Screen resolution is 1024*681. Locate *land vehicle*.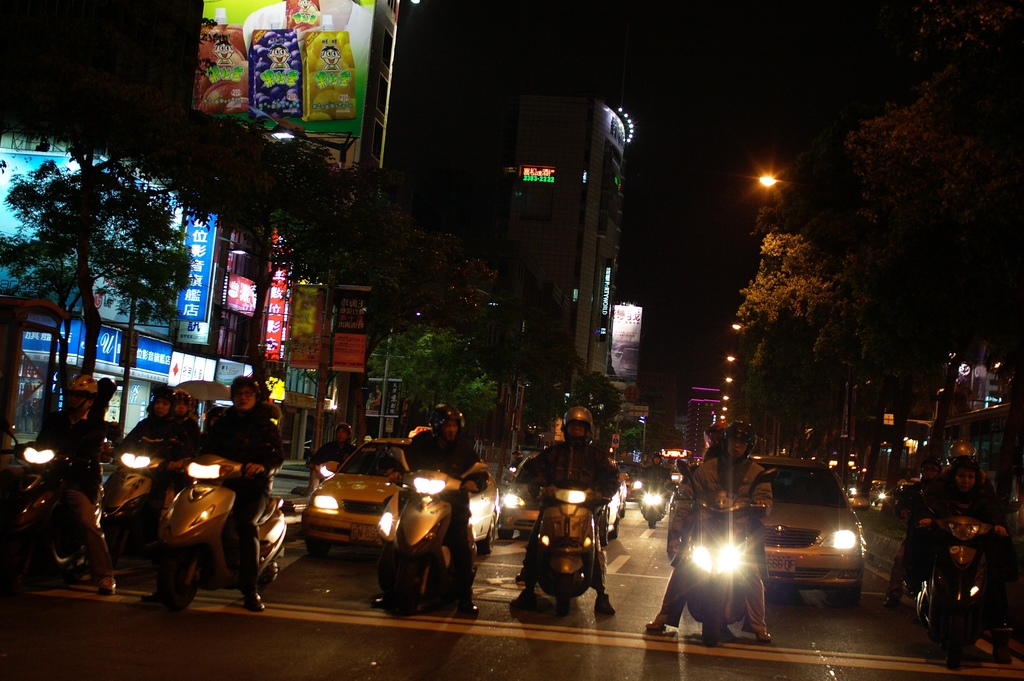
bbox=(111, 449, 175, 572).
